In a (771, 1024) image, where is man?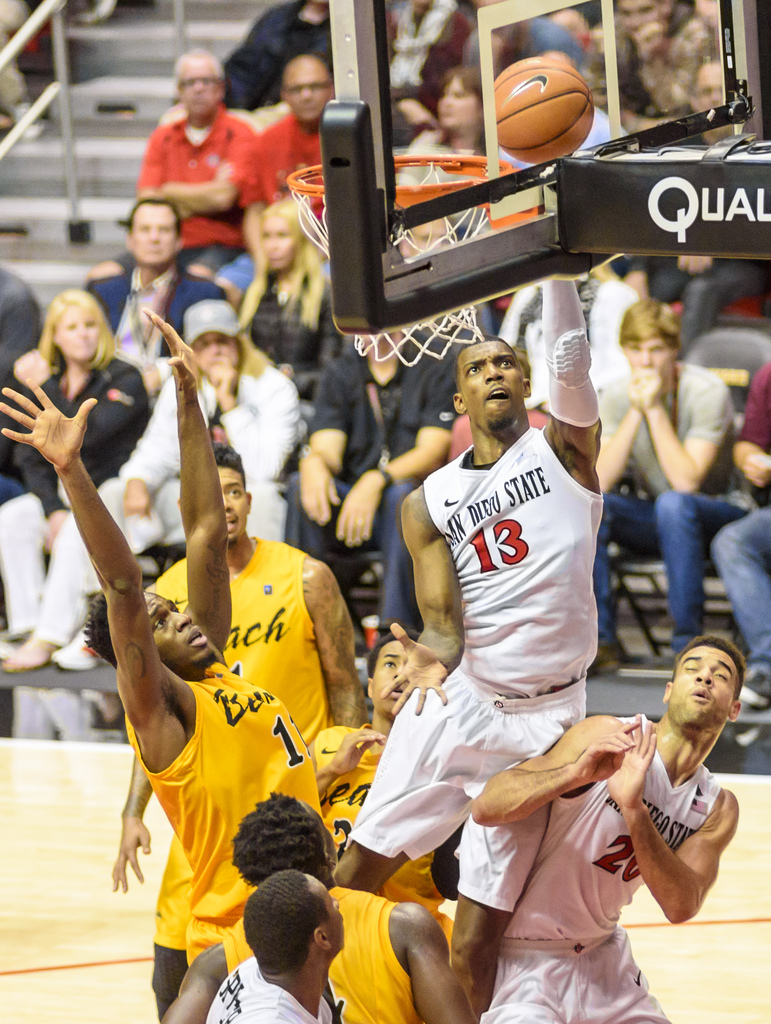
BBox(669, 52, 729, 152).
